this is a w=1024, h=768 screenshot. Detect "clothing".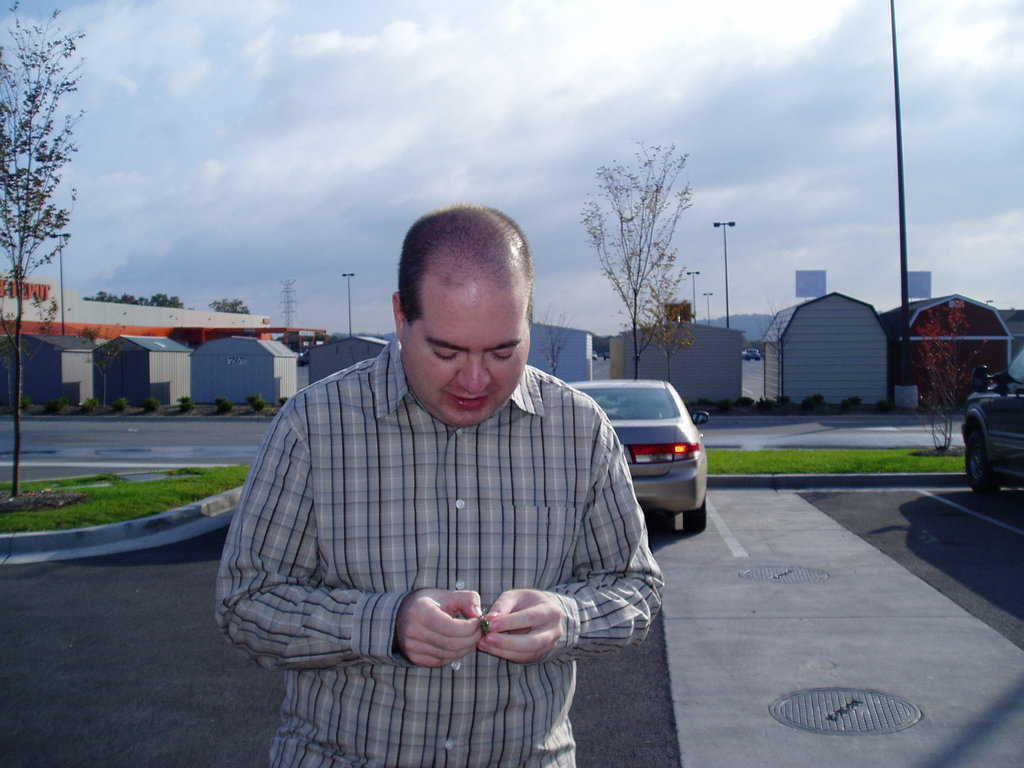
<bbox>212, 335, 662, 767</bbox>.
